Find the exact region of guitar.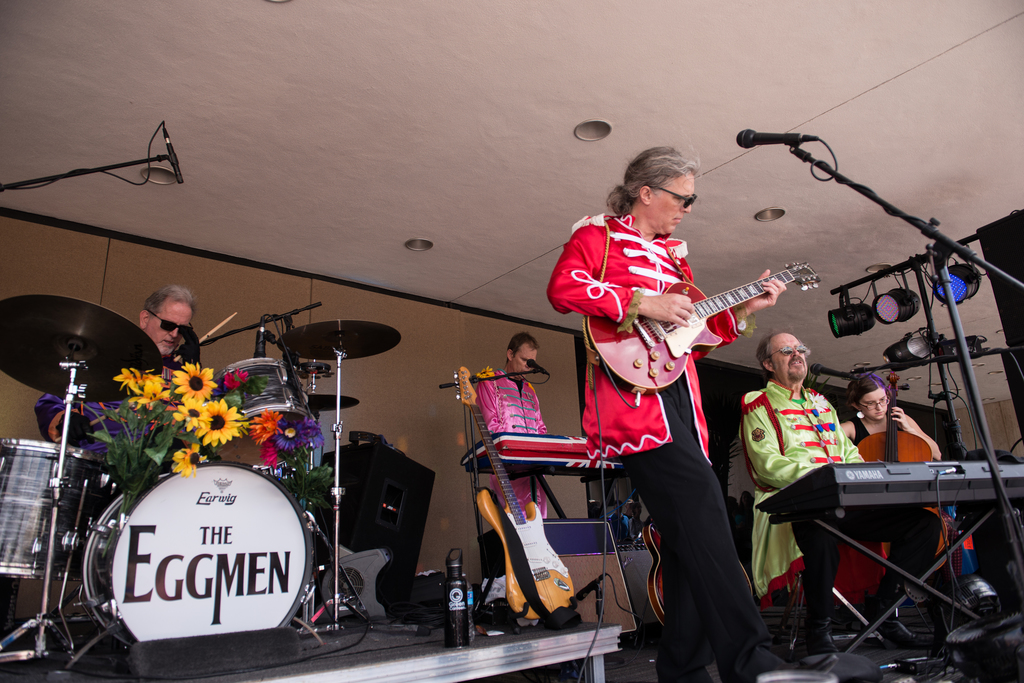
Exact region: box=[591, 256, 819, 396].
